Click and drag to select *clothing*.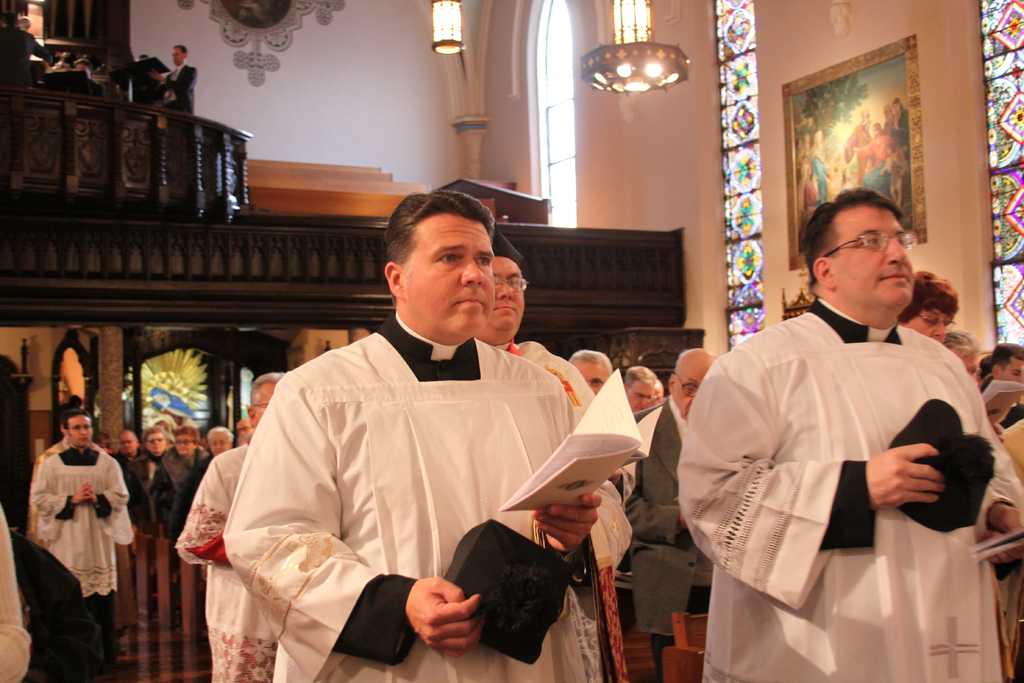
Selection: pyautogui.locateOnScreen(221, 315, 637, 682).
